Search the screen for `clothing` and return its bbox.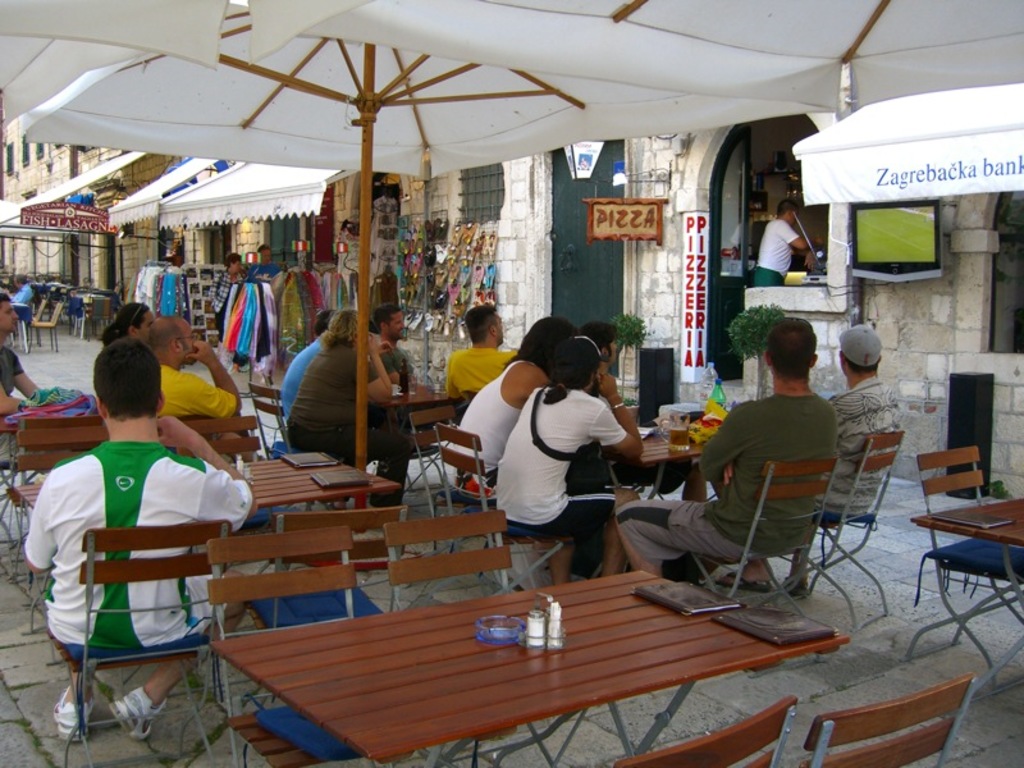
Found: {"x1": 291, "y1": 342, "x2": 408, "y2": 493}.
